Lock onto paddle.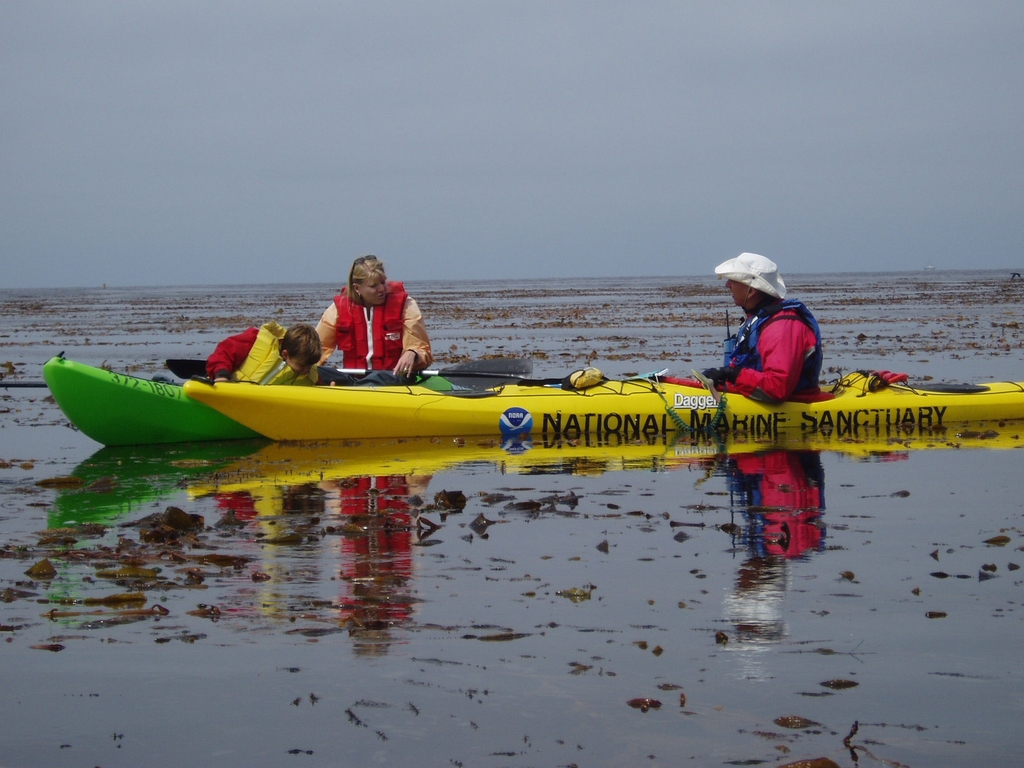
Locked: bbox=(343, 361, 533, 383).
